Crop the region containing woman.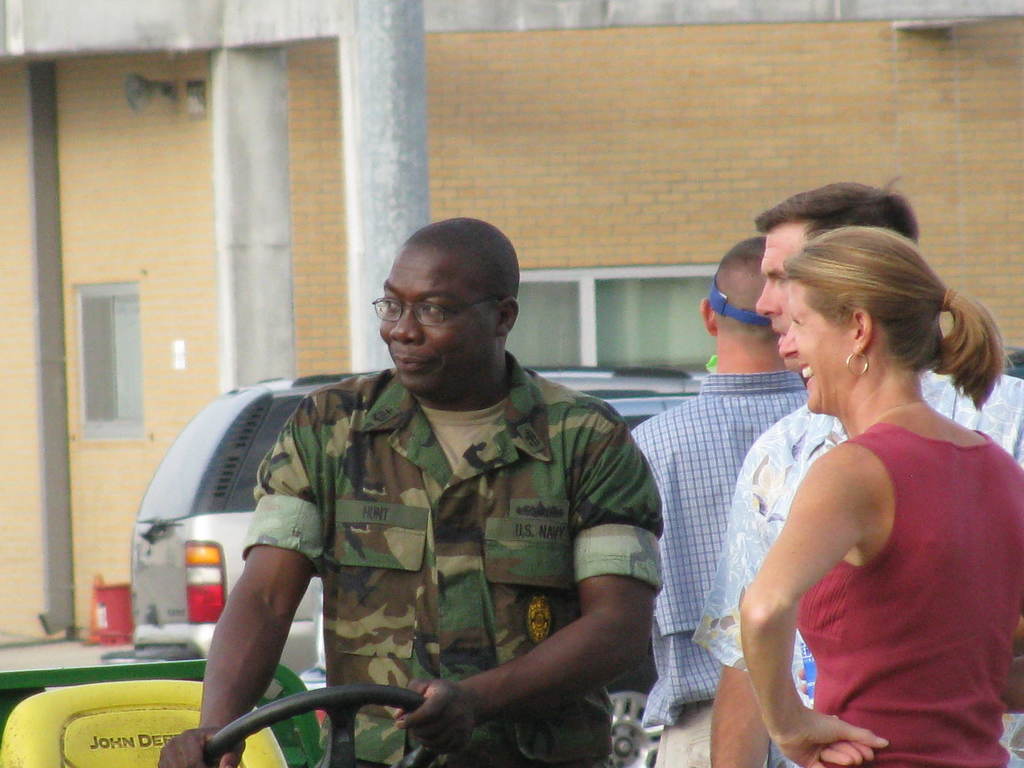
Crop region: 696, 188, 1023, 767.
